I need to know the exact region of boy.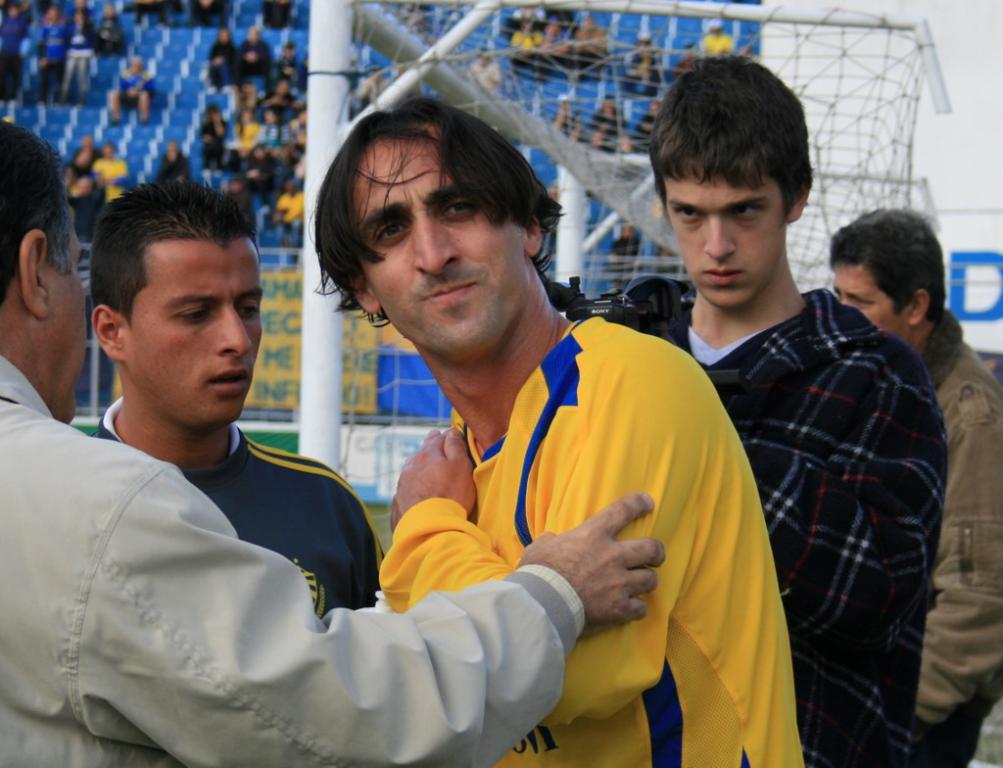
Region: 578, 50, 953, 767.
